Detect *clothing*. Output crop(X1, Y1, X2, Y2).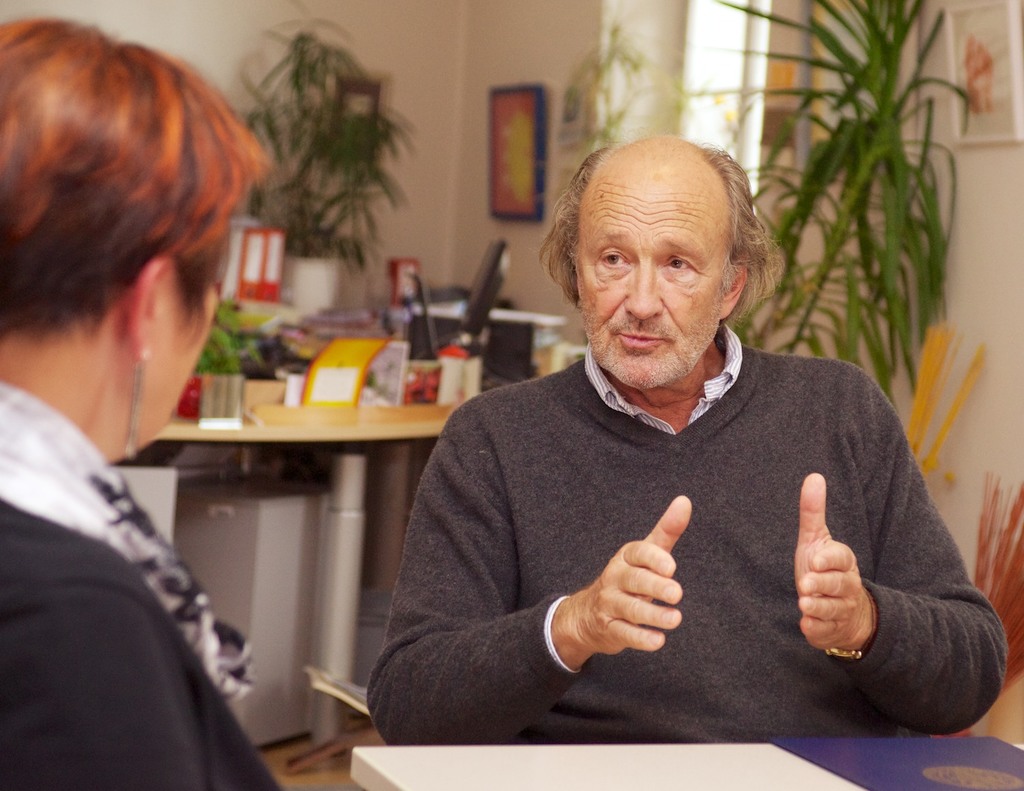
crop(398, 314, 997, 737).
